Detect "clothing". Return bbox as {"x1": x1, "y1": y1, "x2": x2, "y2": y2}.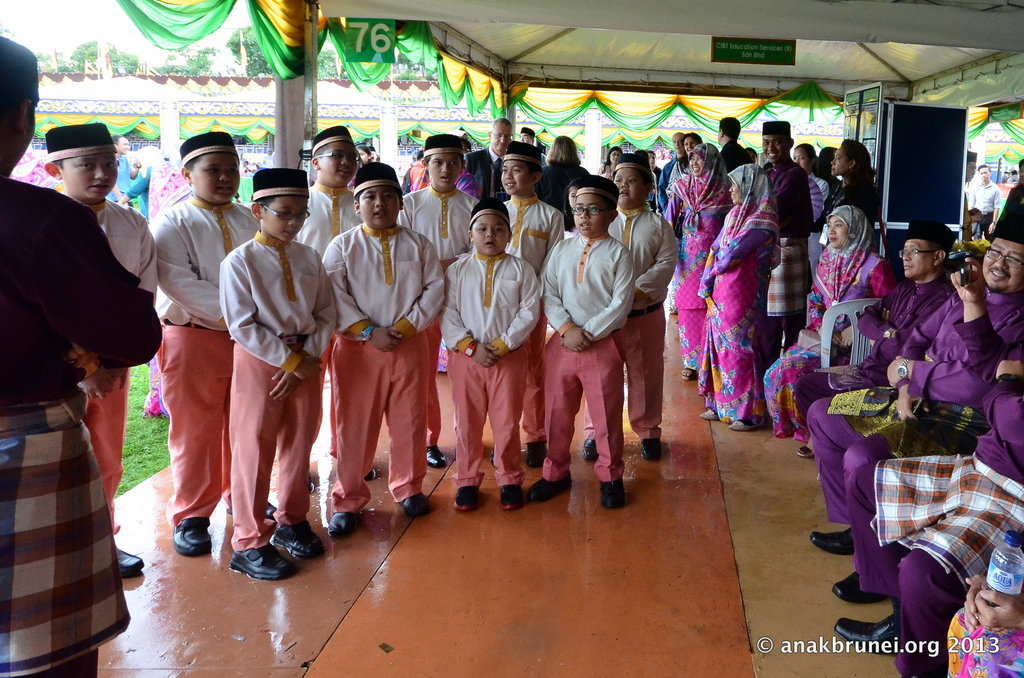
{"x1": 696, "y1": 164, "x2": 780, "y2": 431}.
